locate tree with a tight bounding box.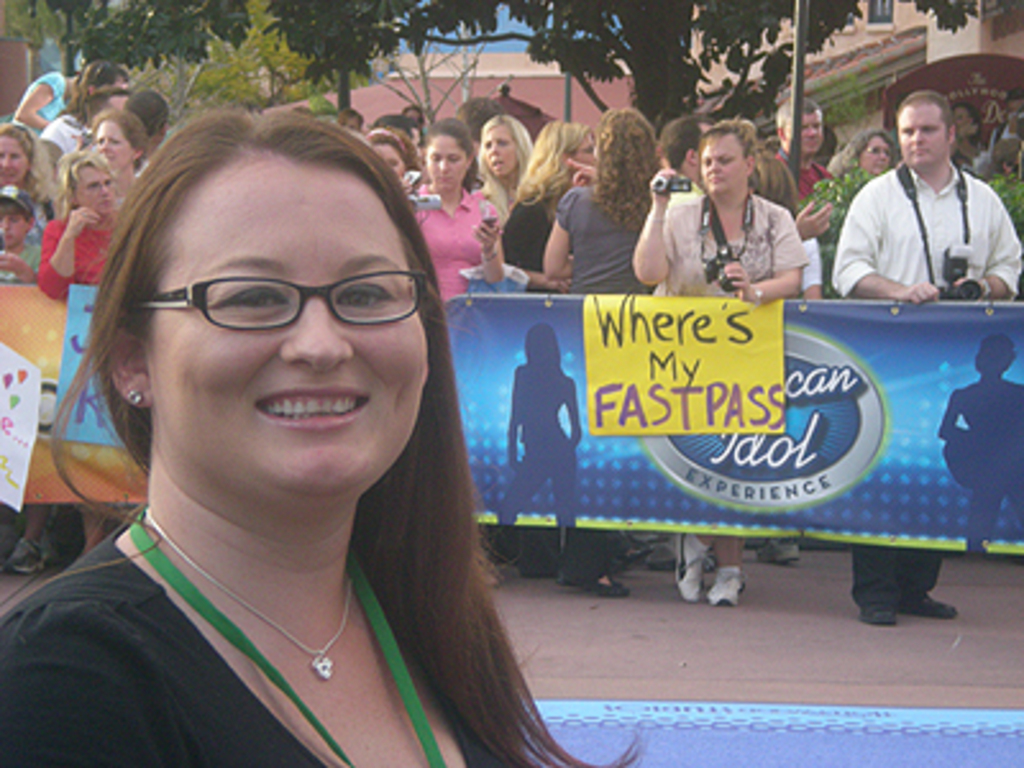
crop(515, 0, 970, 159).
